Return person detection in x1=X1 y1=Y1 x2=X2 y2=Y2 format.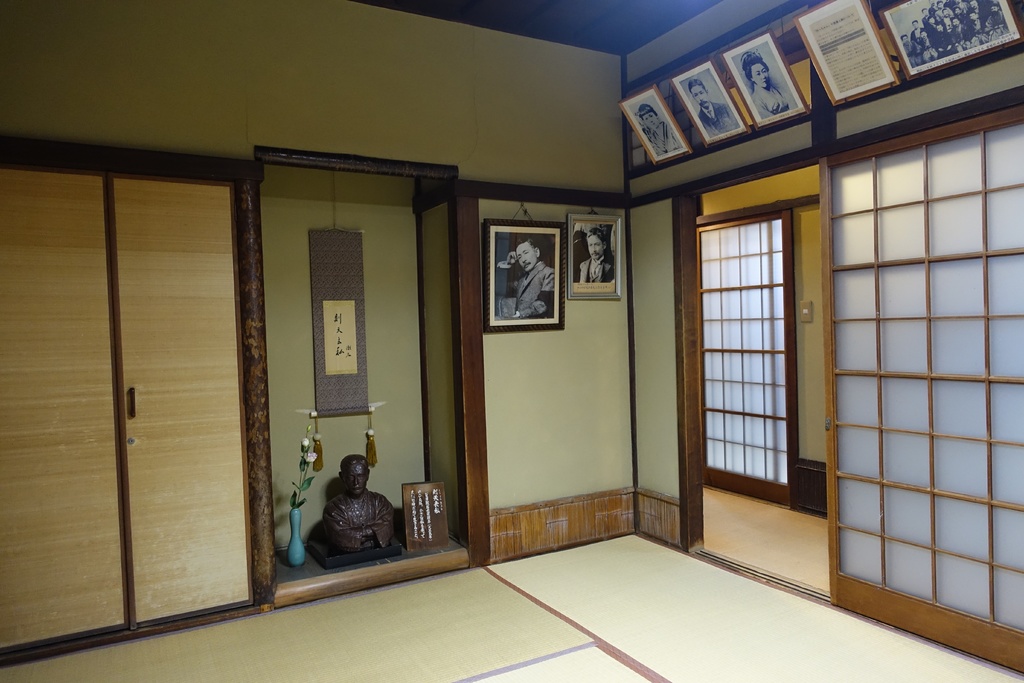
x1=685 y1=79 x2=740 y2=145.
